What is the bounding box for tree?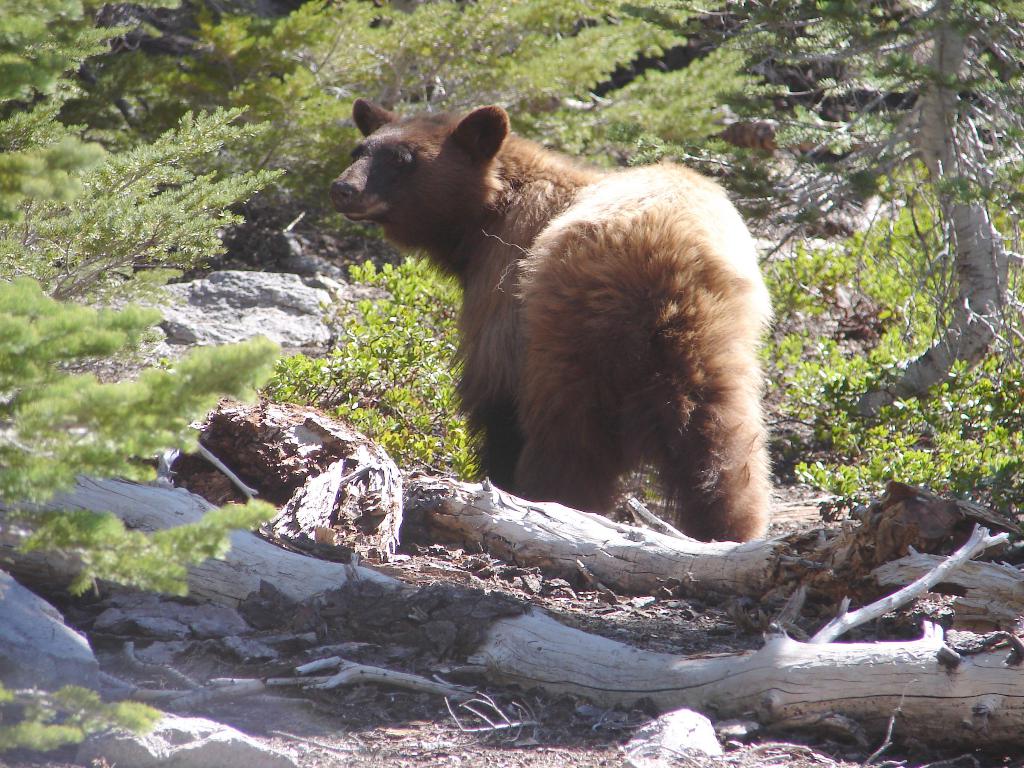
[x1=625, y1=0, x2=1023, y2=424].
